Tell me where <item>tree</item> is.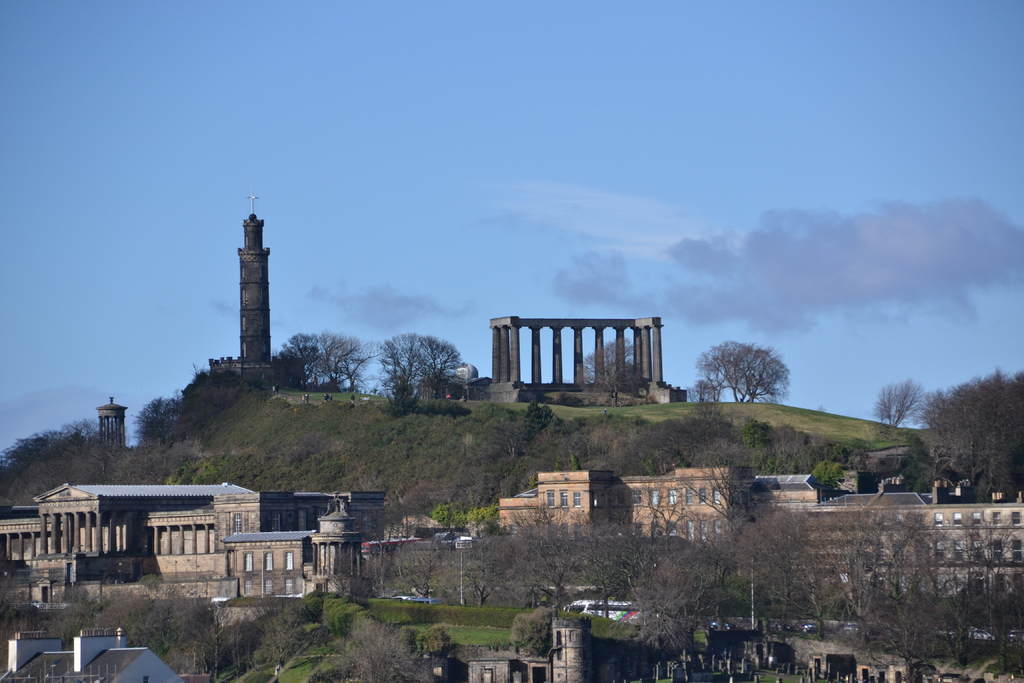
<item>tree</item> is at {"left": 705, "top": 502, "right": 803, "bottom": 622}.
